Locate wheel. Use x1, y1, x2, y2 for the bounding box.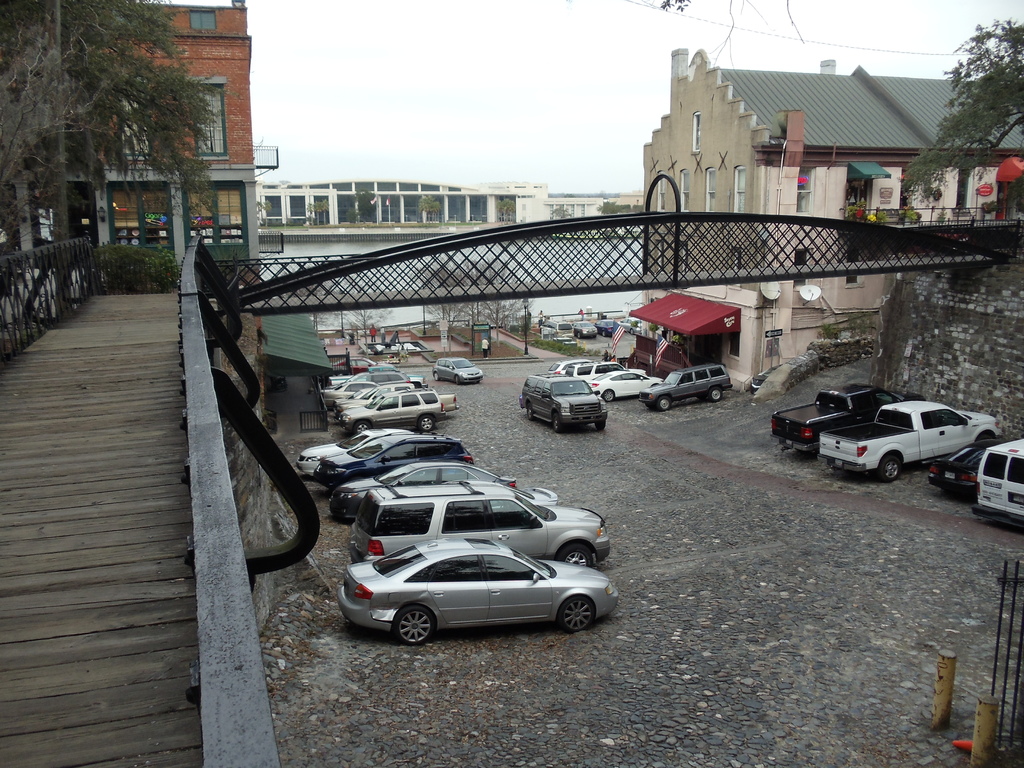
879, 454, 900, 476.
